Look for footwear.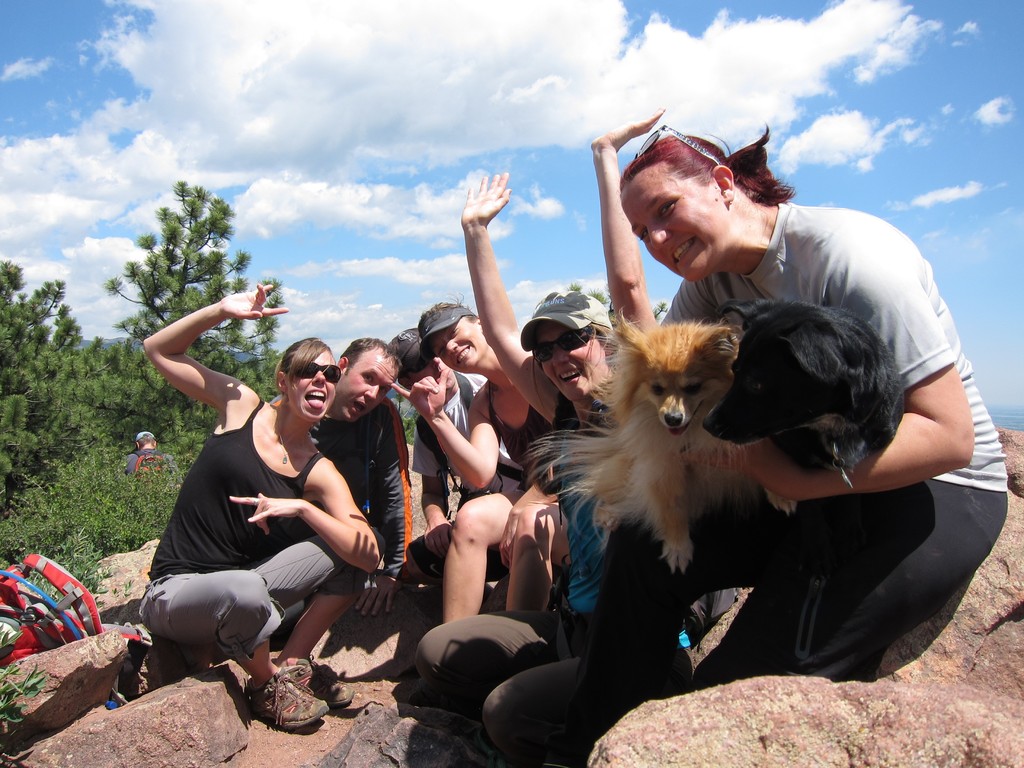
Found: rect(236, 667, 325, 743).
